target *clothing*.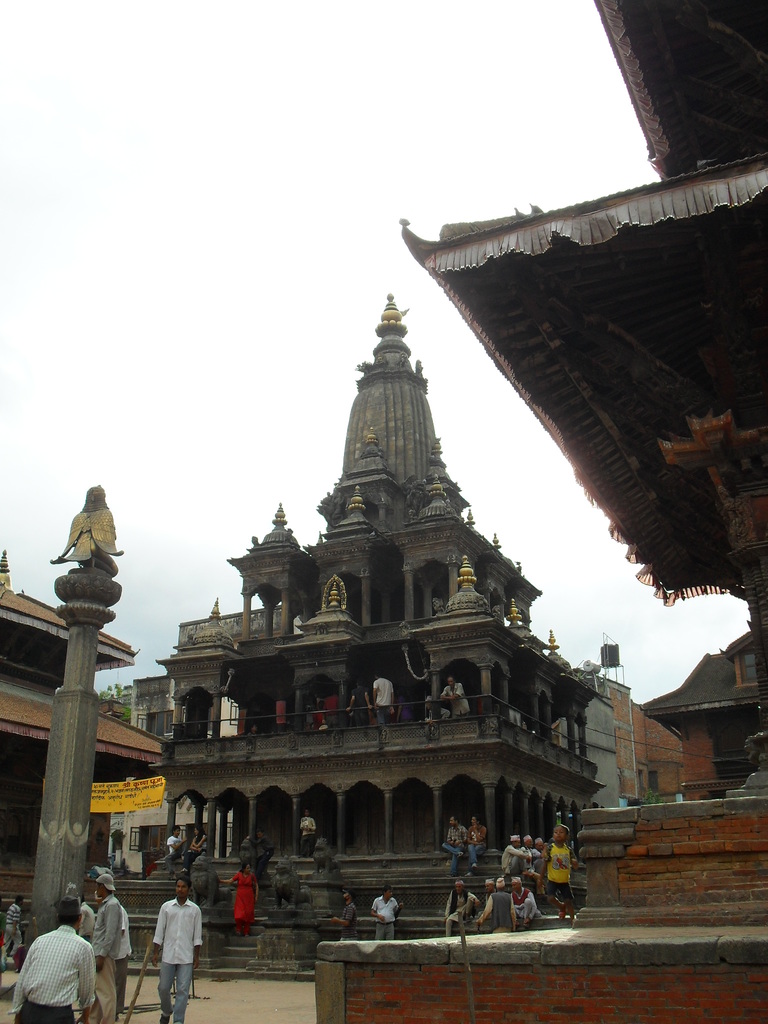
Target region: bbox=(188, 839, 207, 865).
